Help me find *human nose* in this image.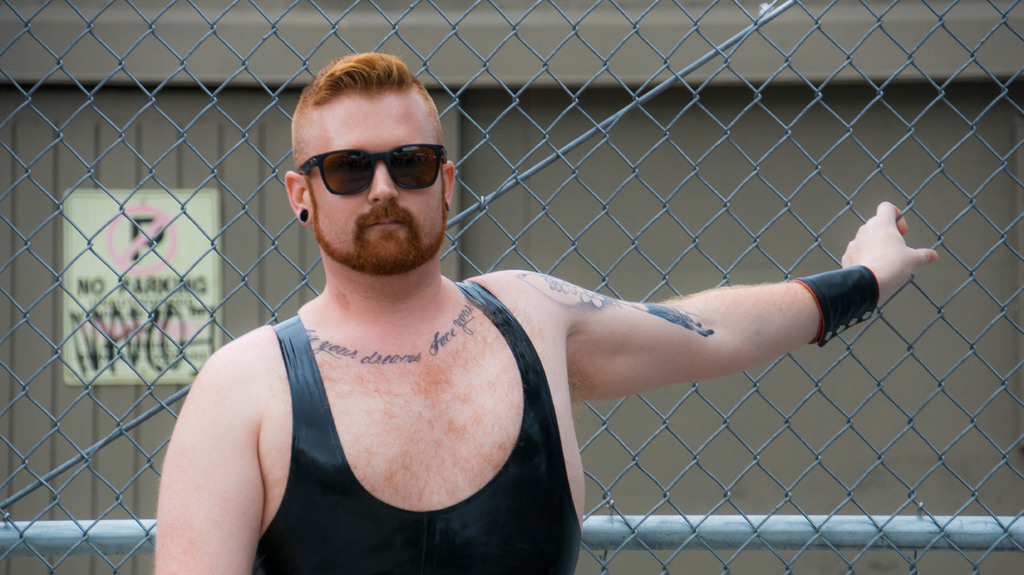
Found it: region(369, 159, 397, 200).
